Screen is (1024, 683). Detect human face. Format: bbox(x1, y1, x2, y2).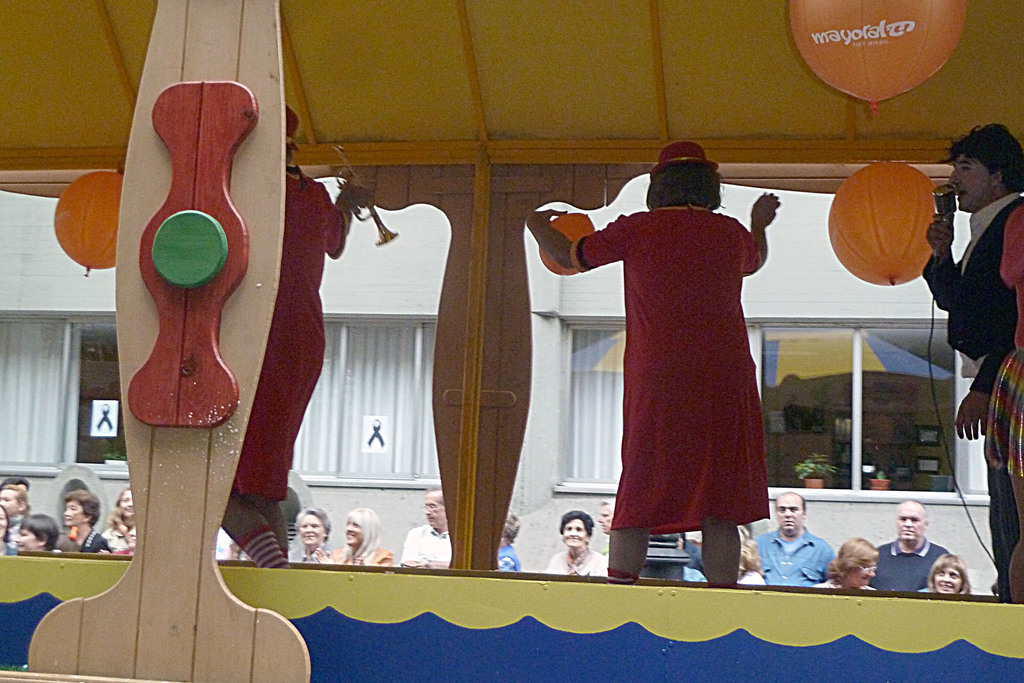
bbox(120, 491, 133, 518).
